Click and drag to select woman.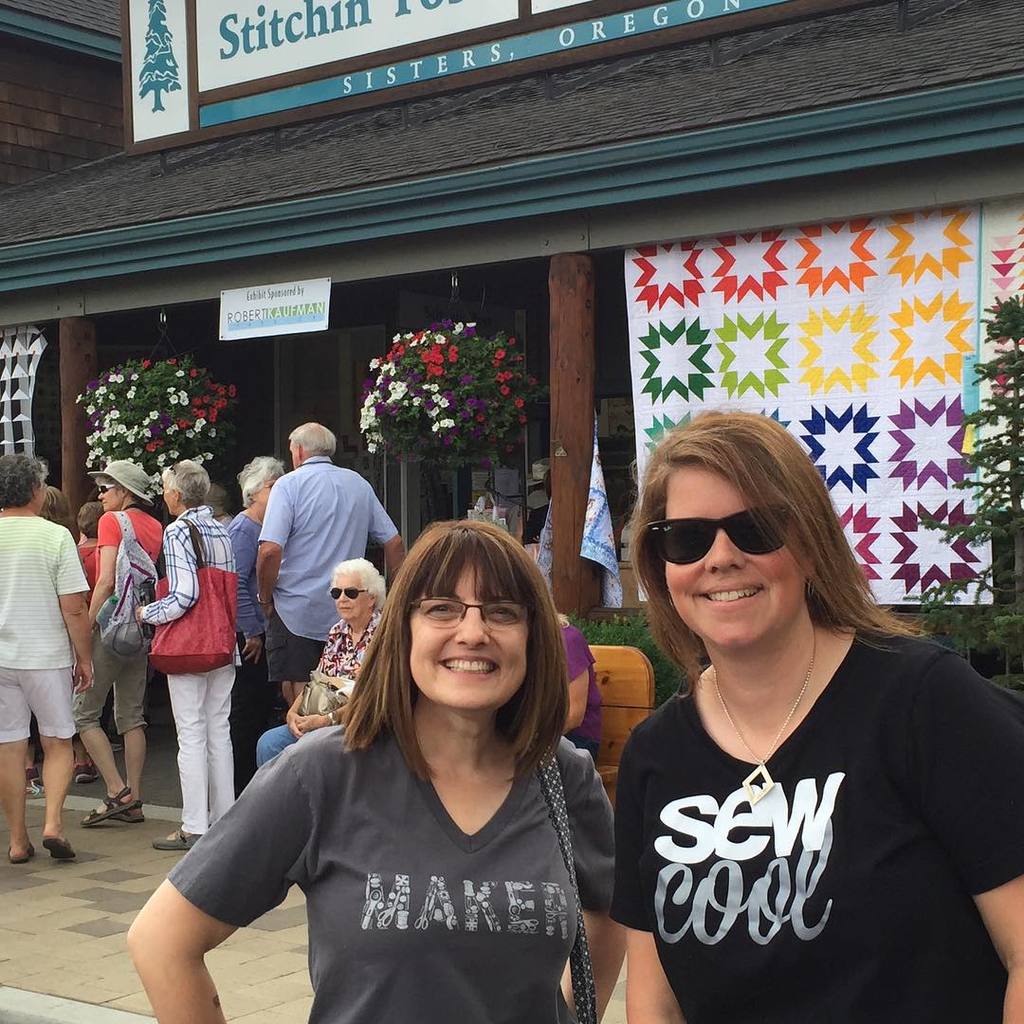
Selection: <bbox>133, 464, 237, 851</bbox>.
